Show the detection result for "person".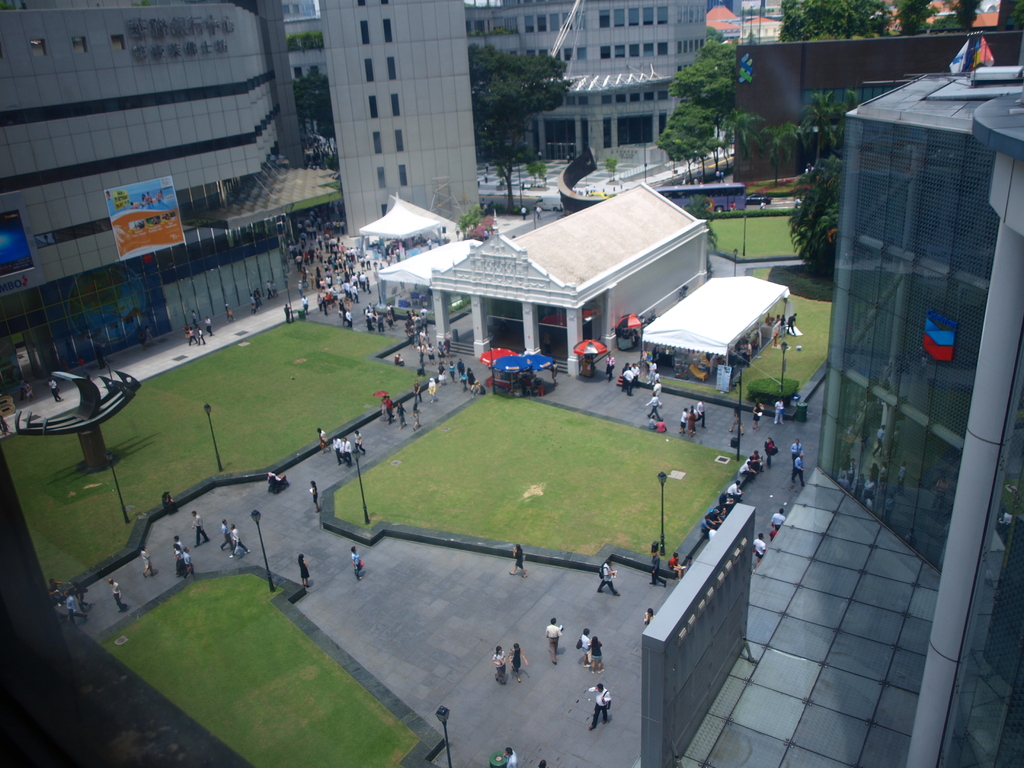
(left=511, top=645, right=525, bottom=681).
